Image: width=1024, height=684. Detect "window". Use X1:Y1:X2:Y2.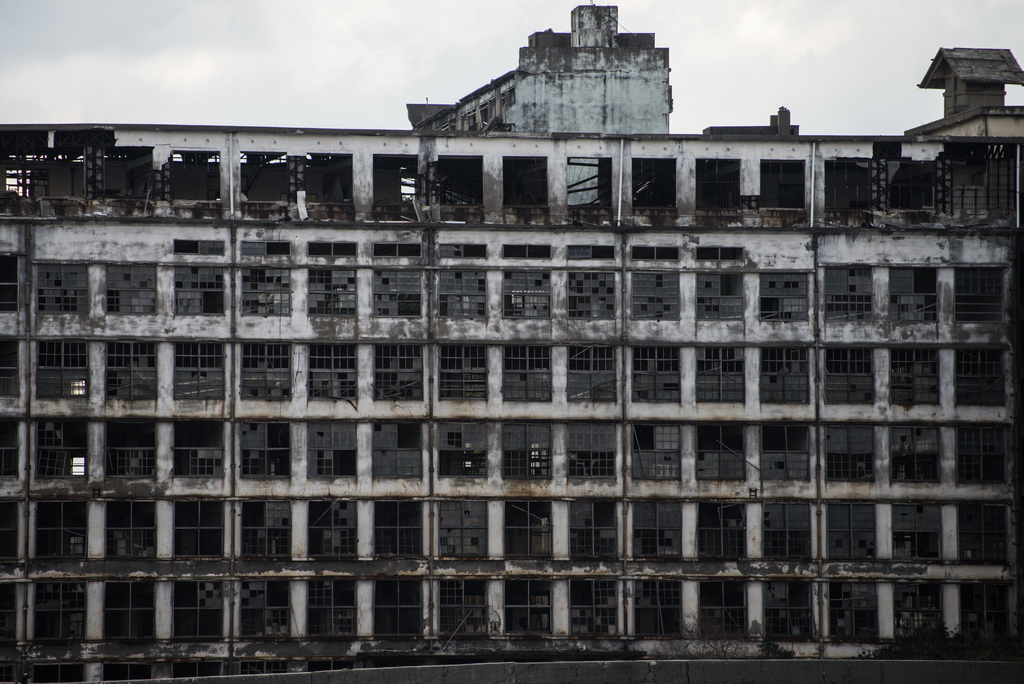
241:241:289:254.
